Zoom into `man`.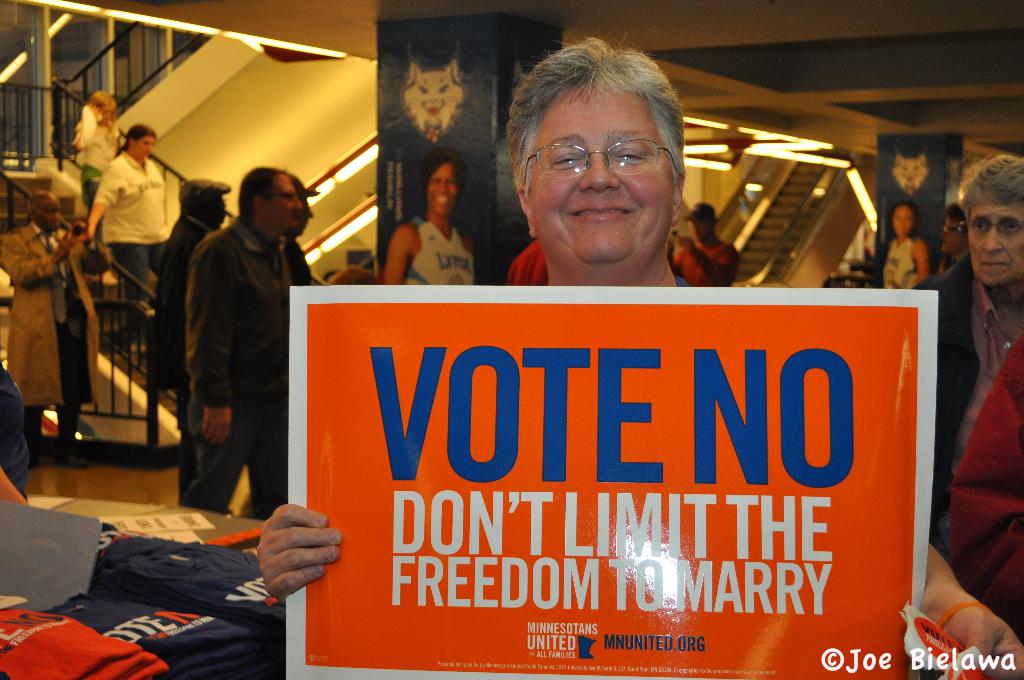
Zoom target: (x1=0, y1=188, x2=110, y2=465).
